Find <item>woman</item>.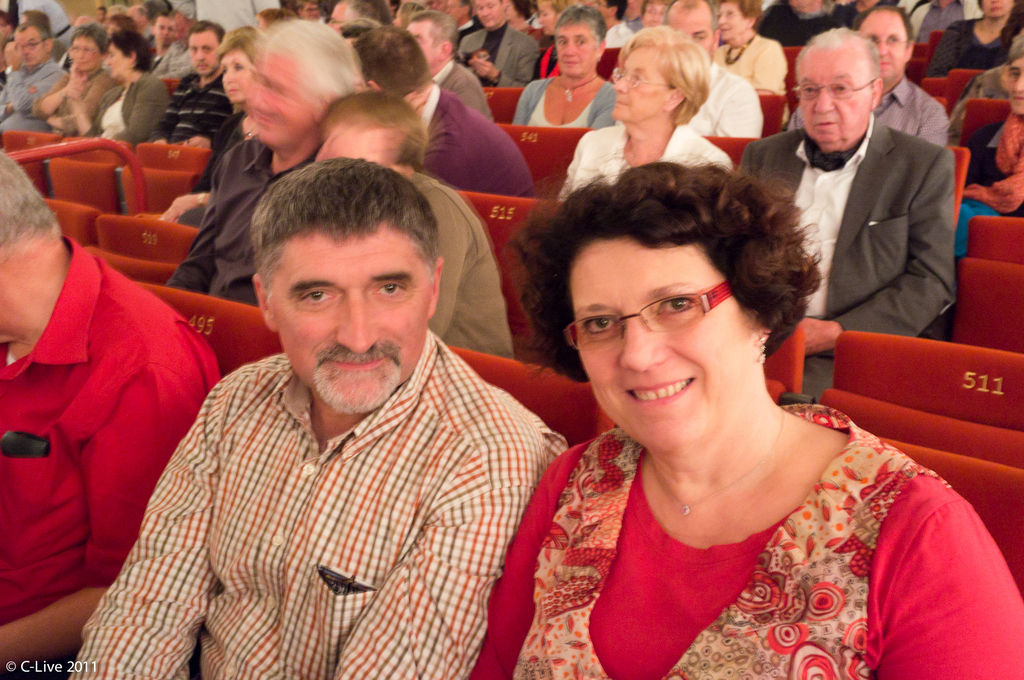
(70, 28, 168, 157).
